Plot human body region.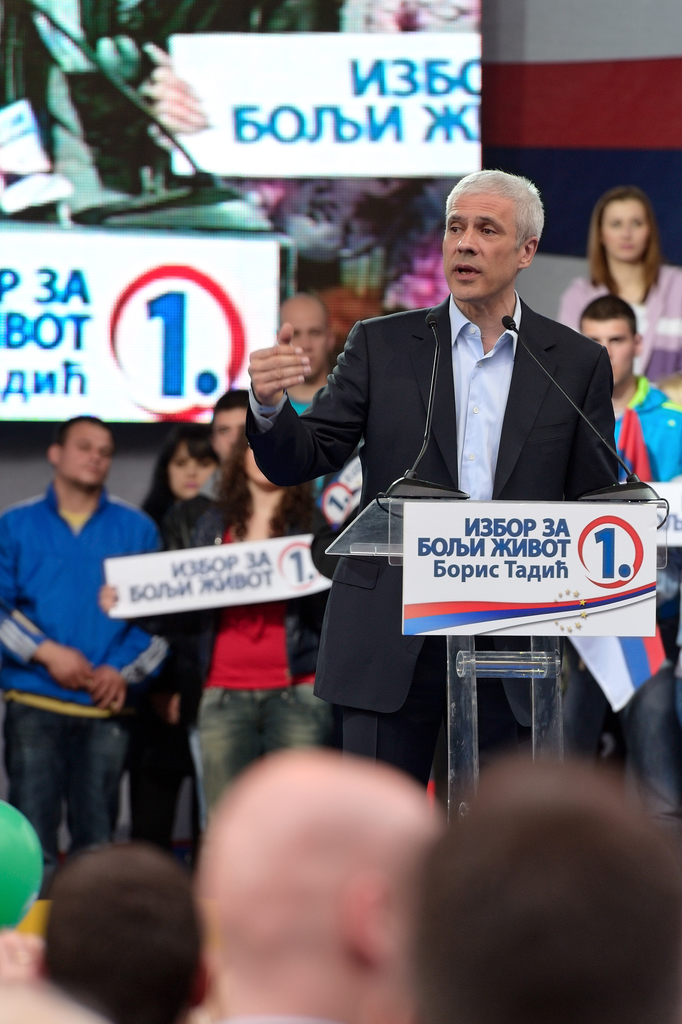
Plotted at region(243, 292, 615, 781).
